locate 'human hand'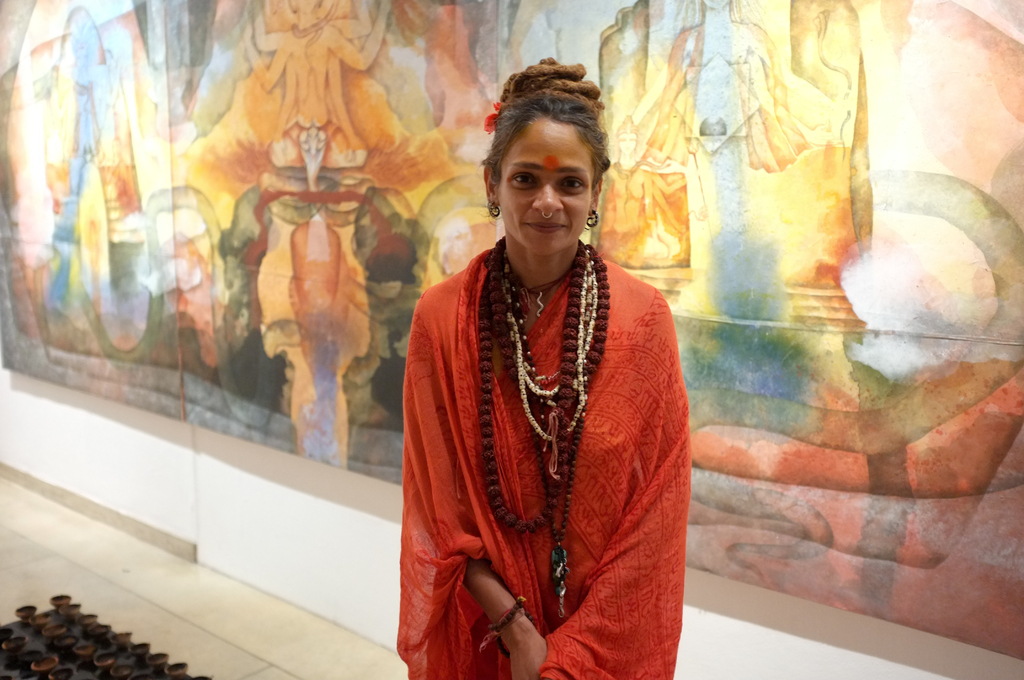
508,627,548,679
